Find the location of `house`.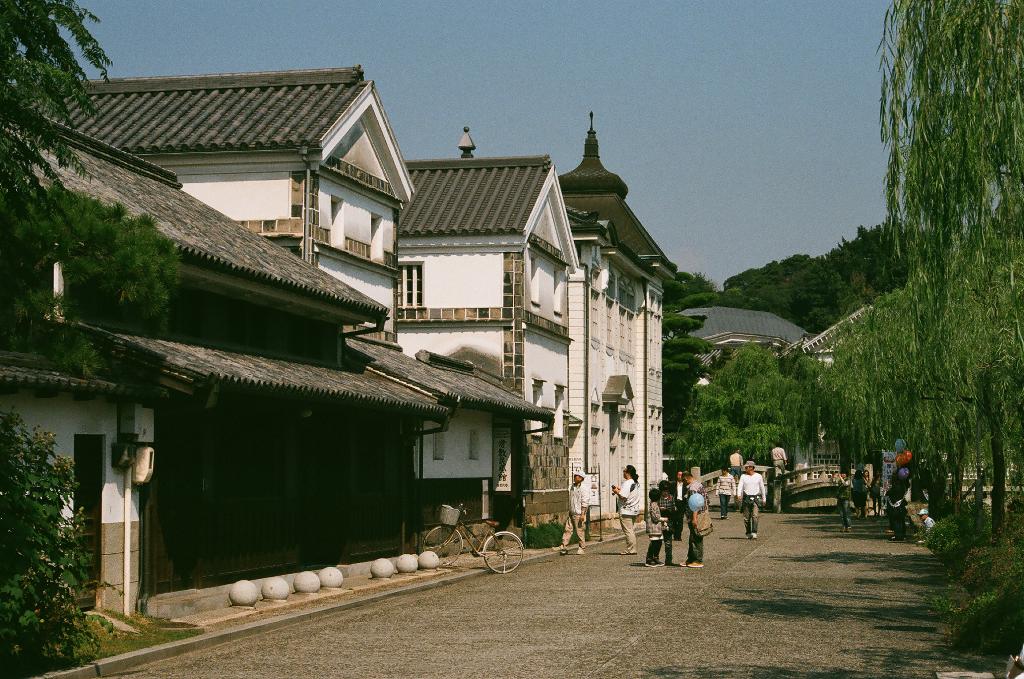
Location: bbox(670, 301, 893, 472).
